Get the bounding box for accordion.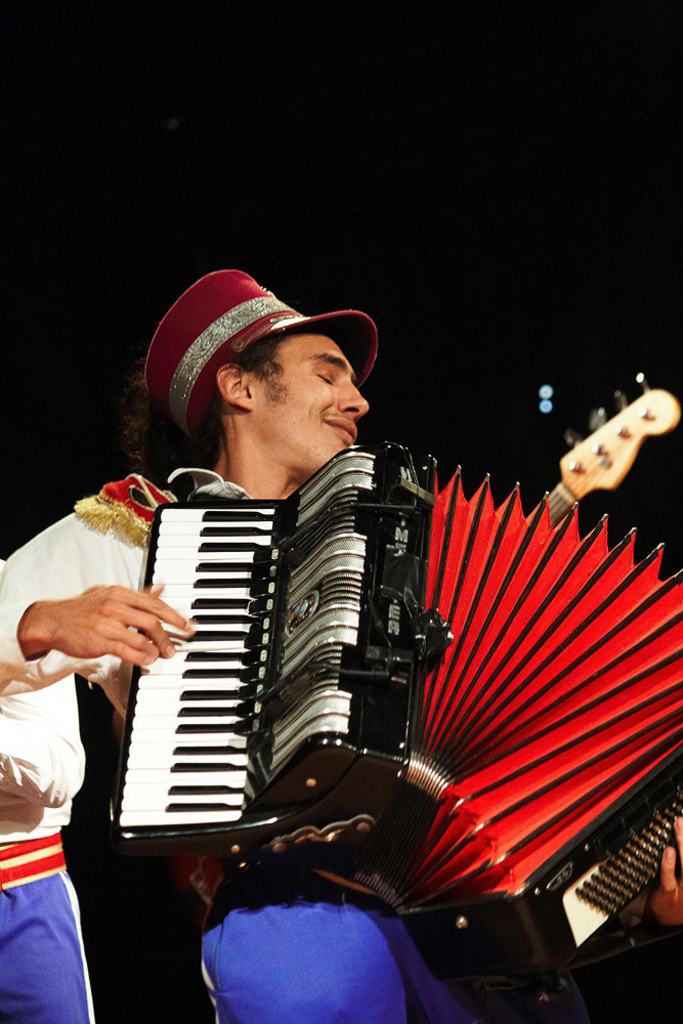
<box>93,433,682,977</box>.
